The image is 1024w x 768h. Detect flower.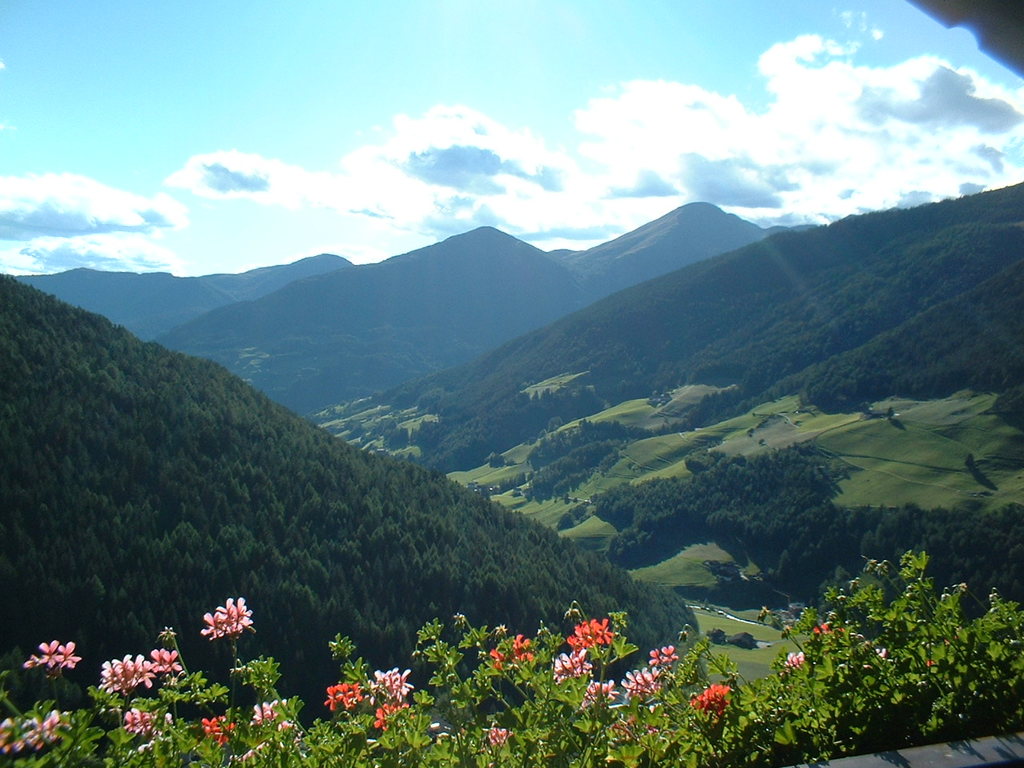
Detection: box=[35, 635, 61, 671].
